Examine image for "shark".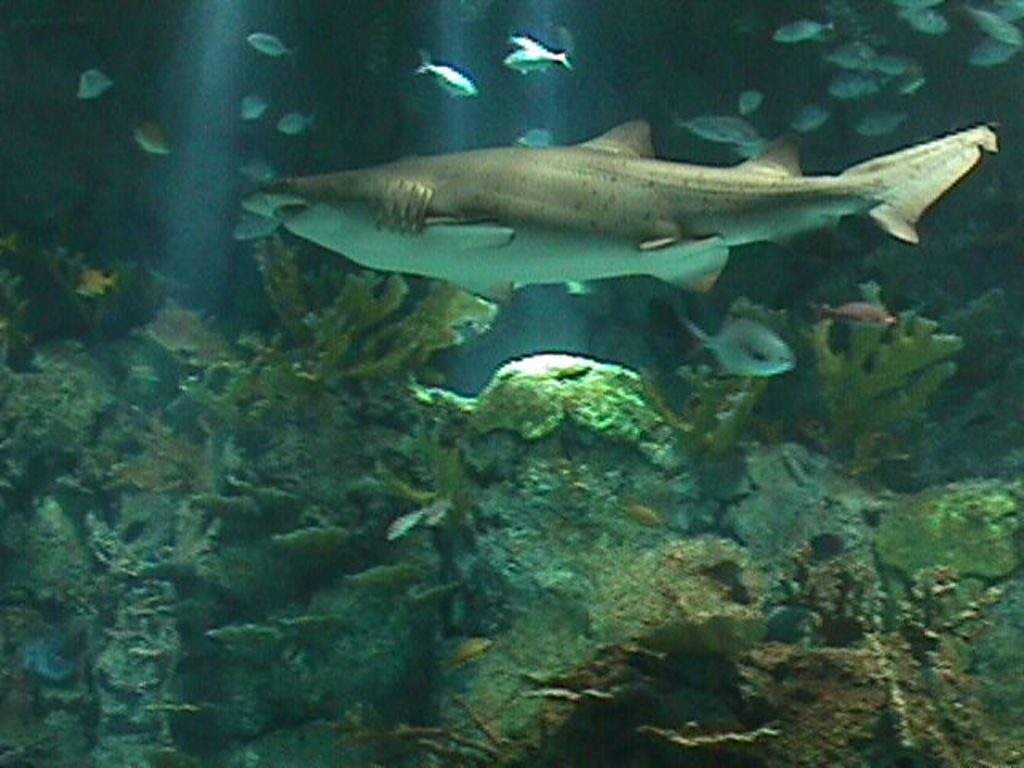
Examination result: pyautogui.locateOnScreen(245, 102, 1002, 291).
